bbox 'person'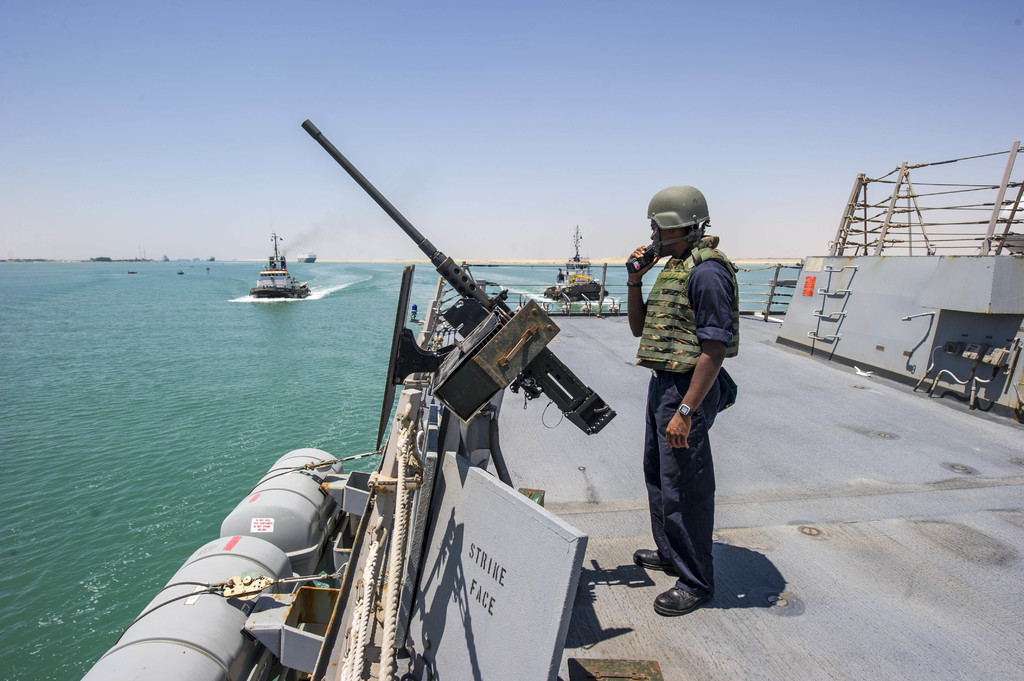
x1=640 y1=177 x2=761 y2=630
